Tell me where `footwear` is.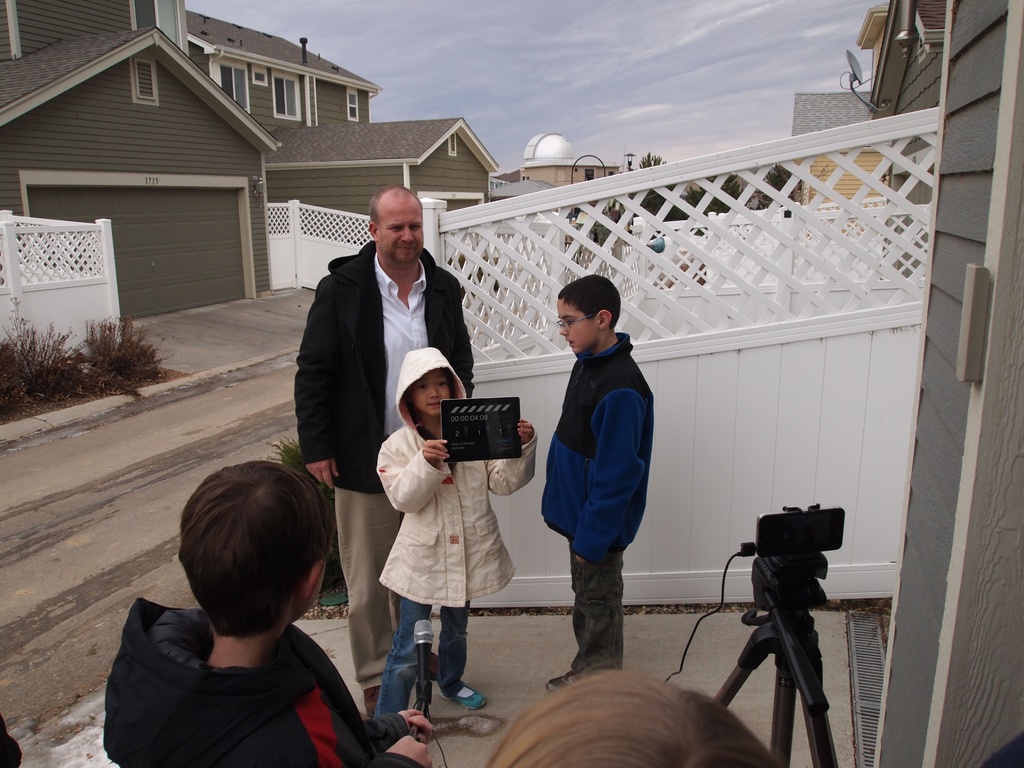
`footwear` is at bbox=(360, 687, 380, 724).
